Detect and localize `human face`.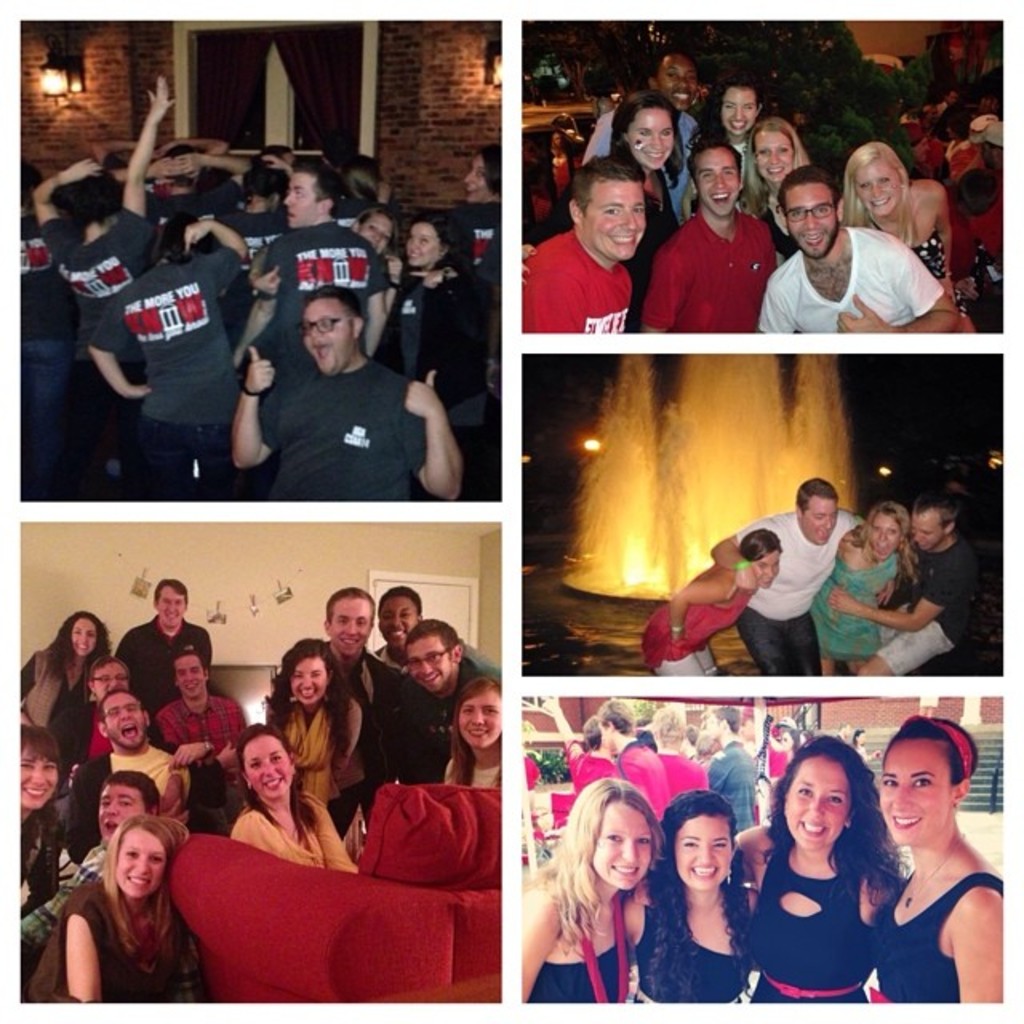
Localized at detection(288, 650, 331, 709).
